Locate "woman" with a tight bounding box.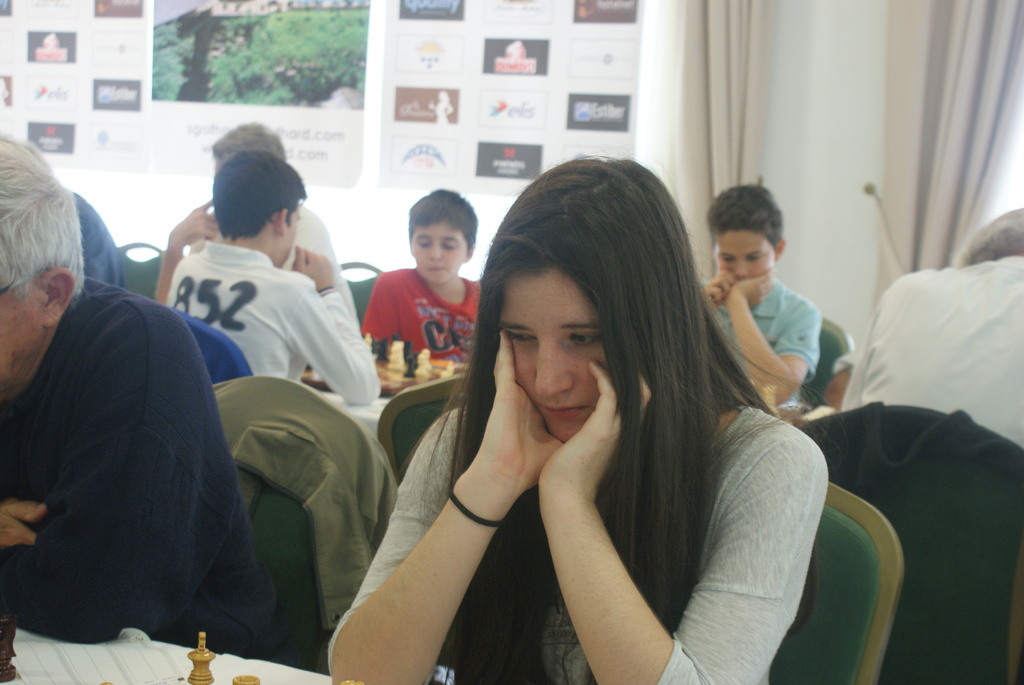
rect(334, 163, 831, 684).
